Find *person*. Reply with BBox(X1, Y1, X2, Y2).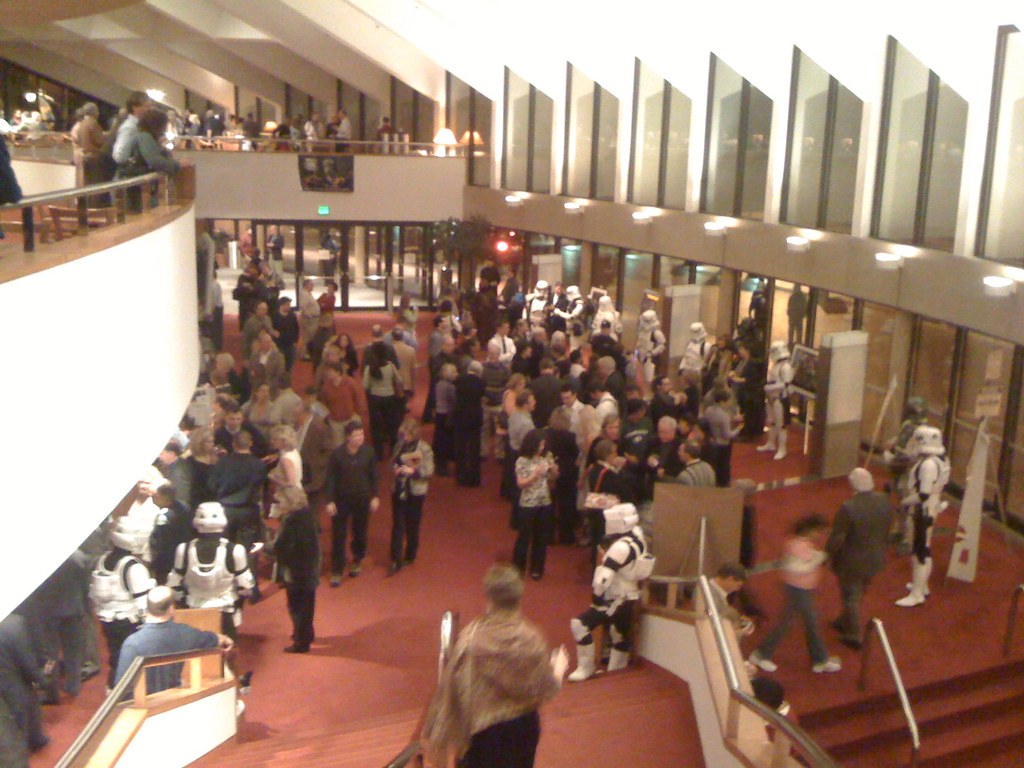
BBox(89, 515, 158, 679).
